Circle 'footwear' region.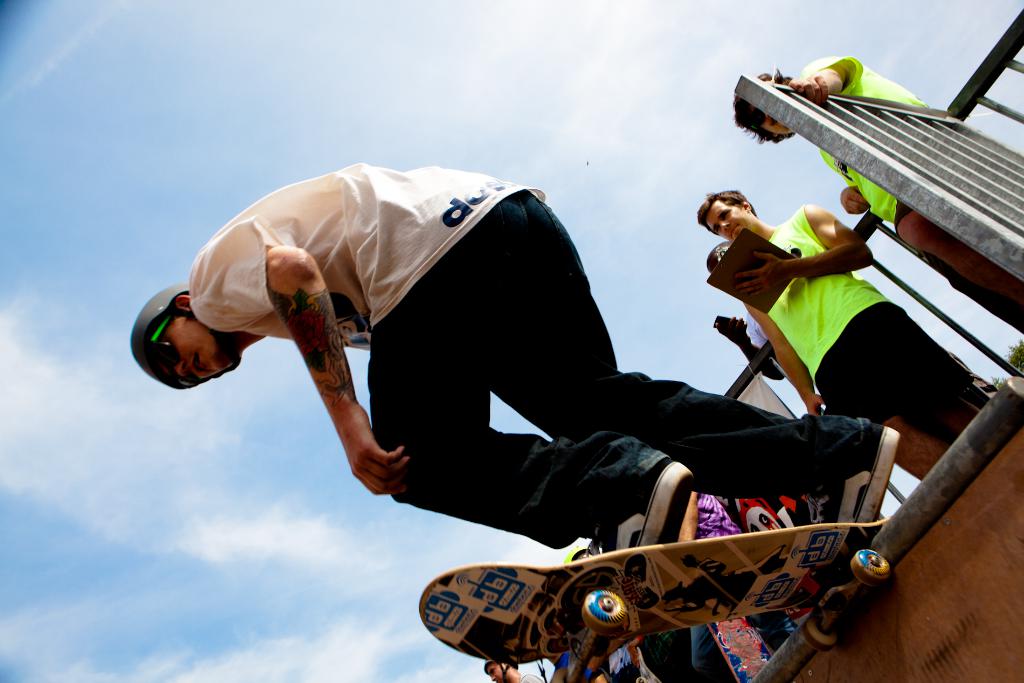
Region: box(819, 431, 898, 517).
